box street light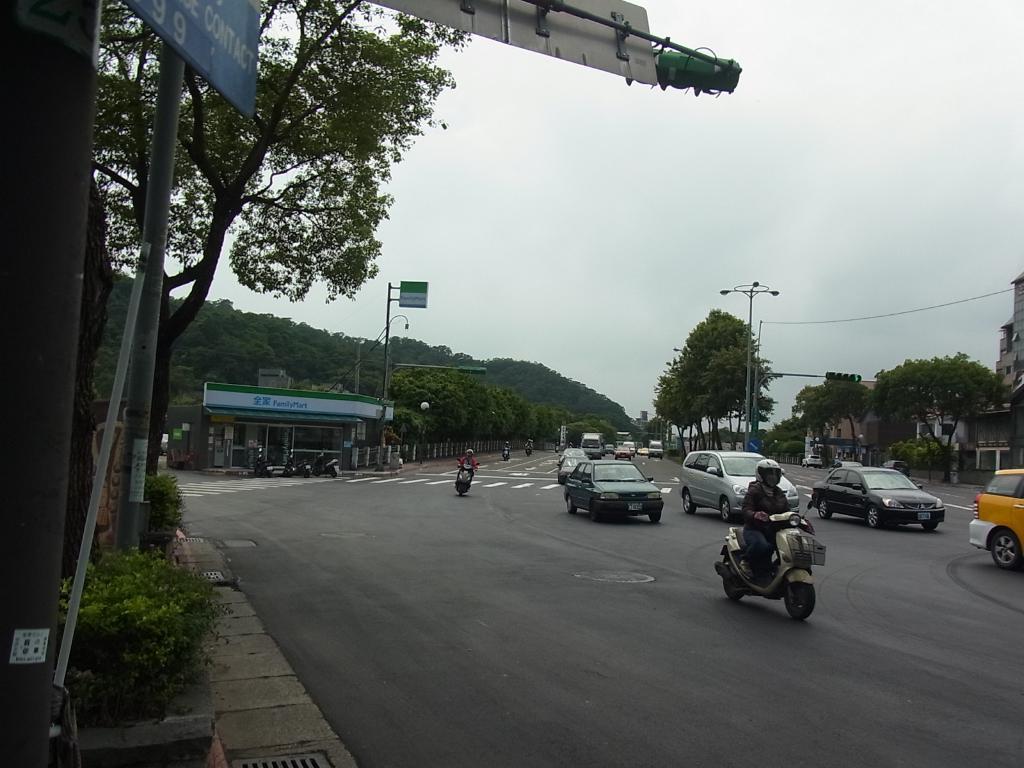
bbox=(712, 269, 783, 442)
